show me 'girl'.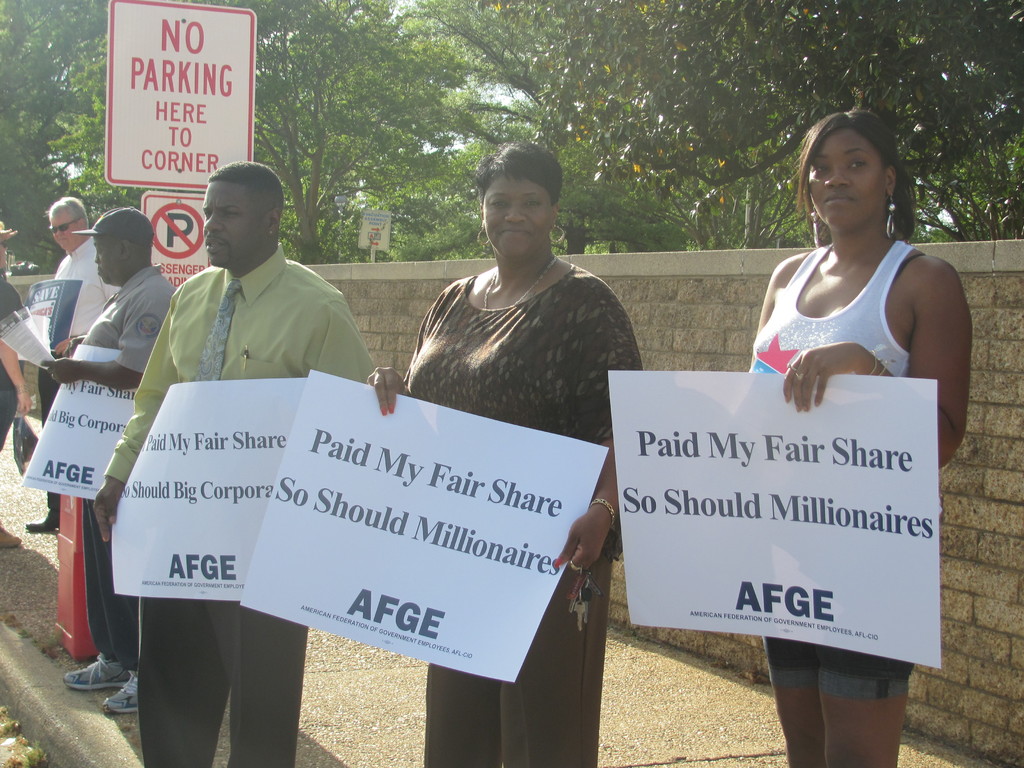
'girl' is here: x1=744 y1=99 x2=970 y2=767.
